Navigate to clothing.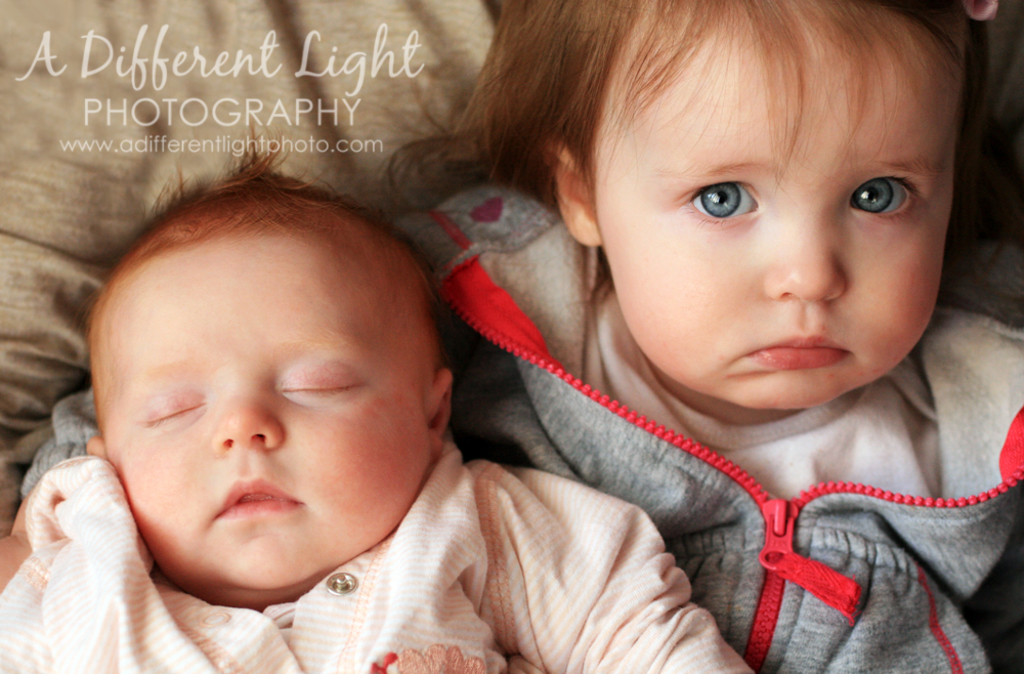
Navigation target: select_region(0, 455, 754, 673).
